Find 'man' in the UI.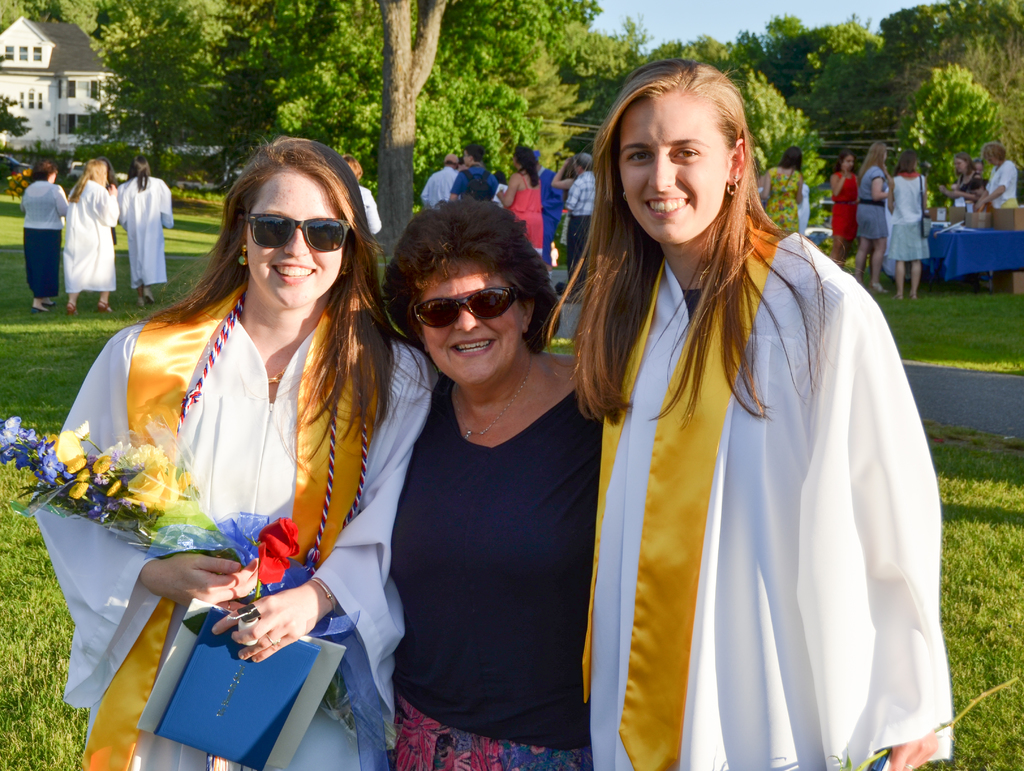
UI element at (x1=447, y1=141, x2=502, y2=204).
